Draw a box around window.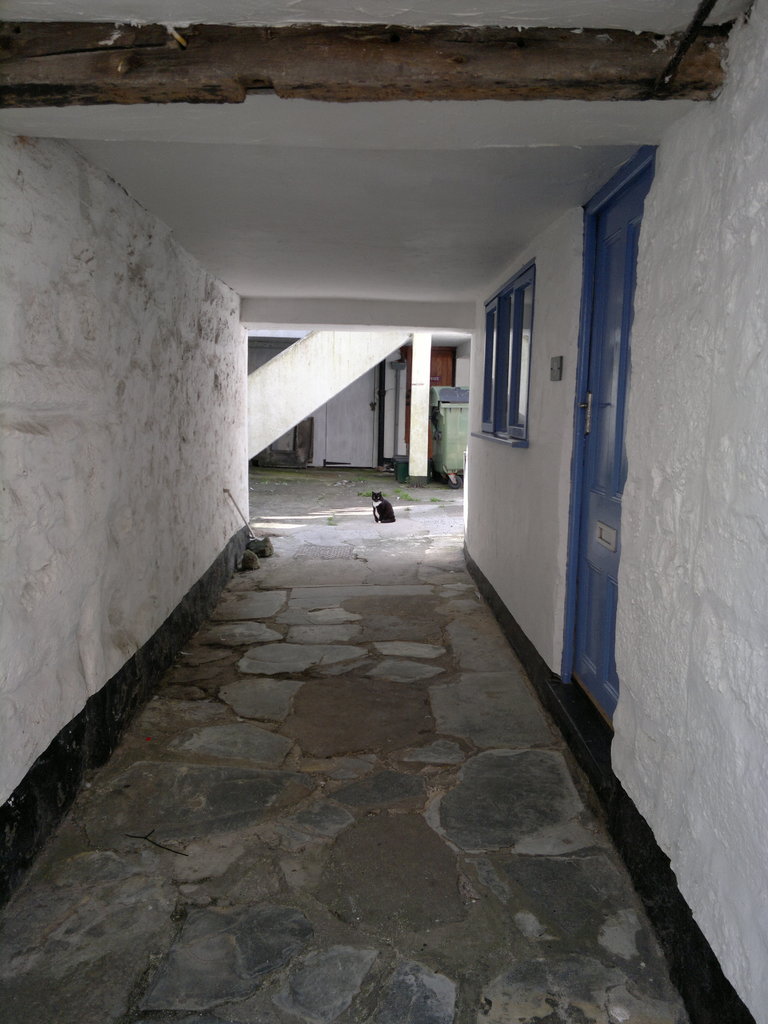
bbox(477, 262, 538, 445).
